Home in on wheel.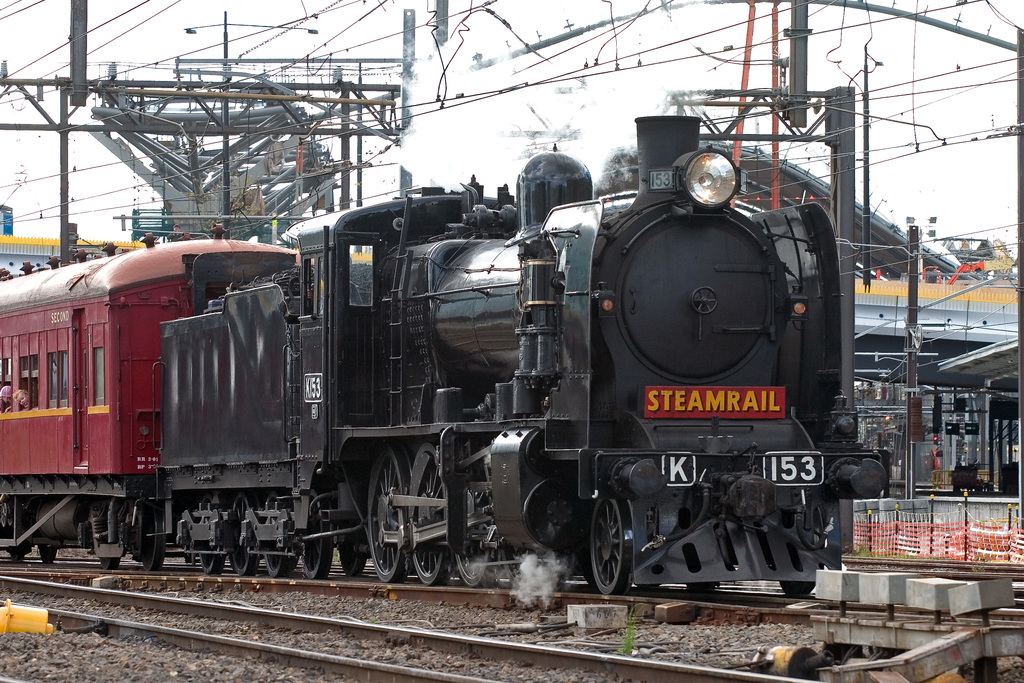
Homed in at BBox(777, 580, 817, 597).
